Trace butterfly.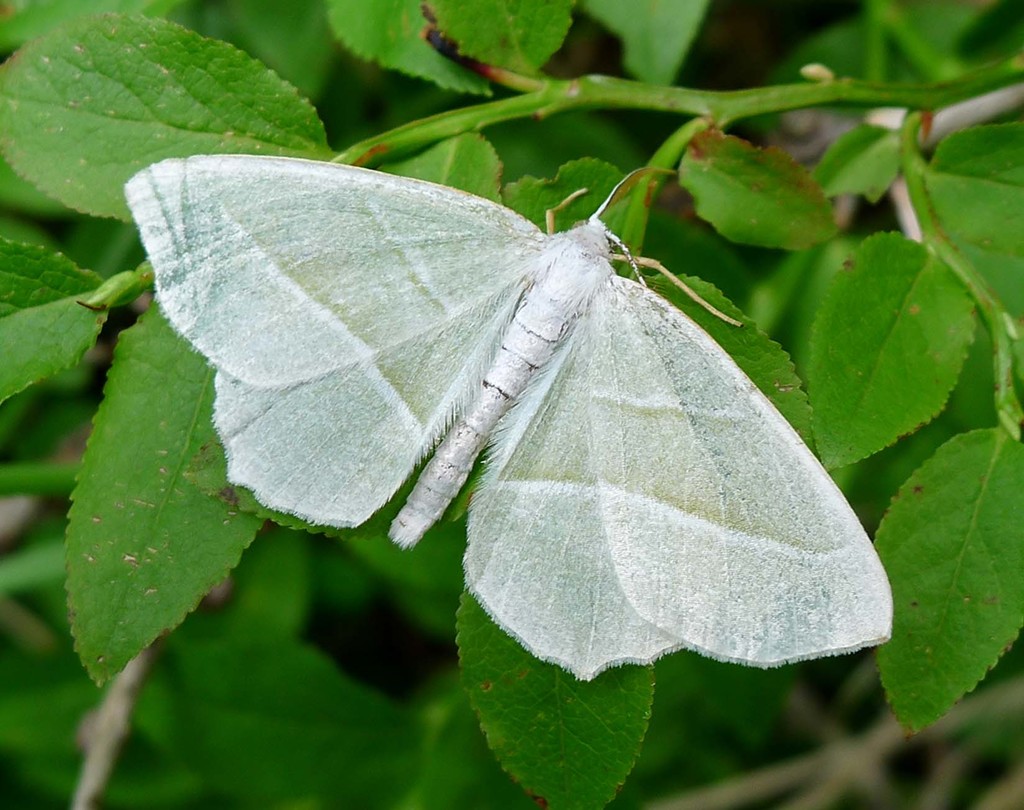
Traced to Rect(156, 131, 847, 689).
